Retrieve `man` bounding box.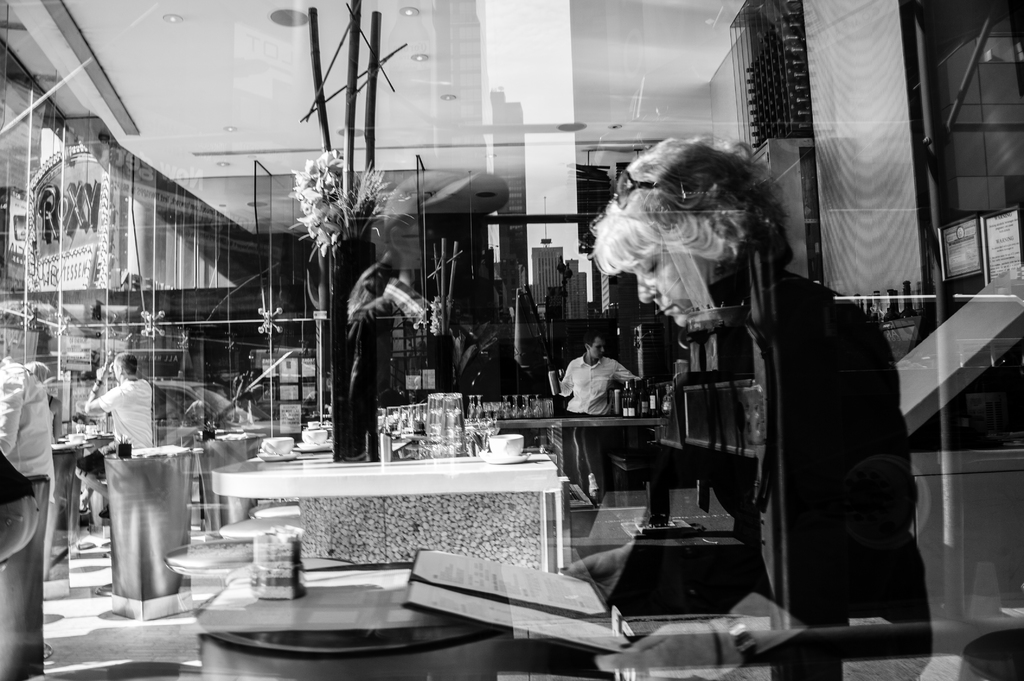
Bounding box: 75:354:153:518.
